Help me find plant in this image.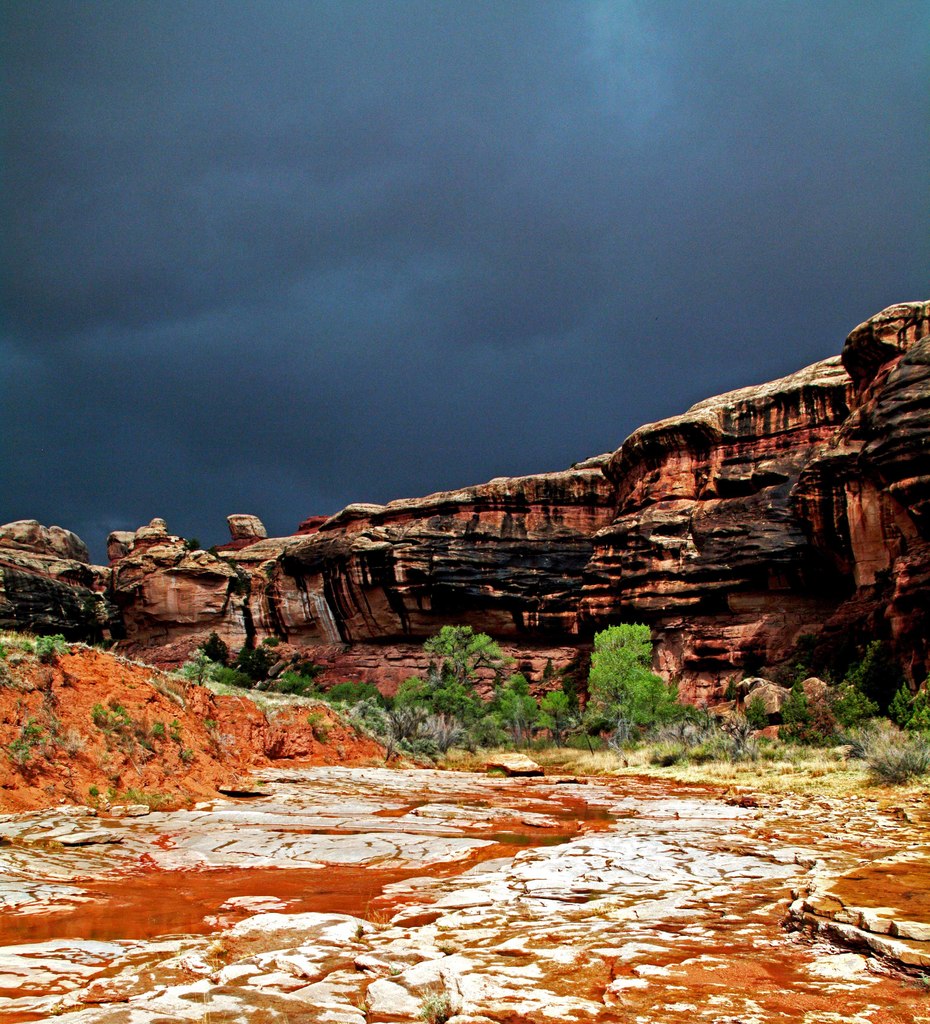
Found it: 899/669/929/781.
